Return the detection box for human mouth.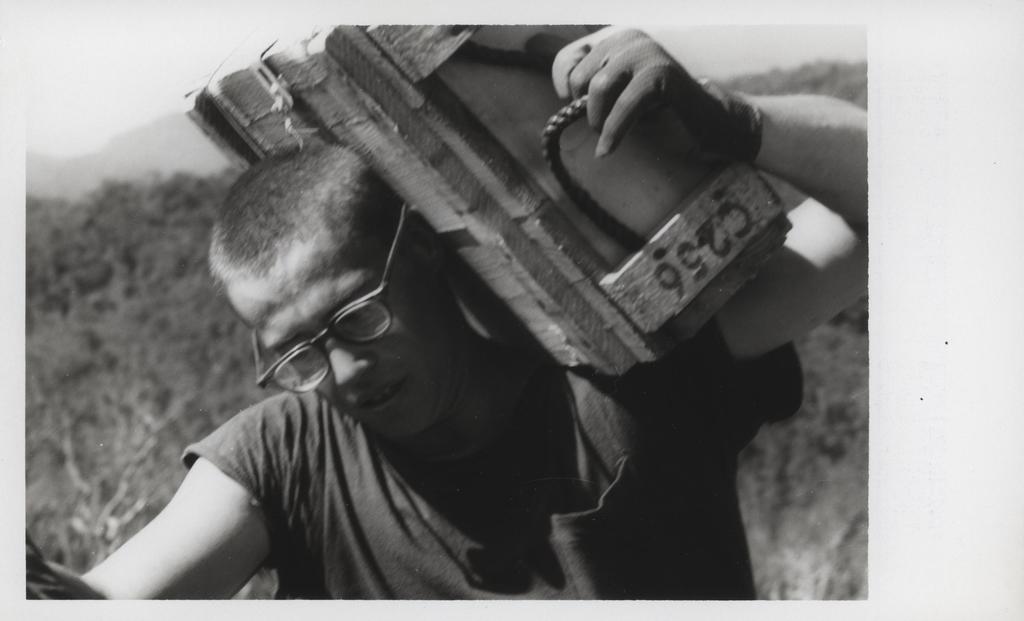
[355,375,403,411].
